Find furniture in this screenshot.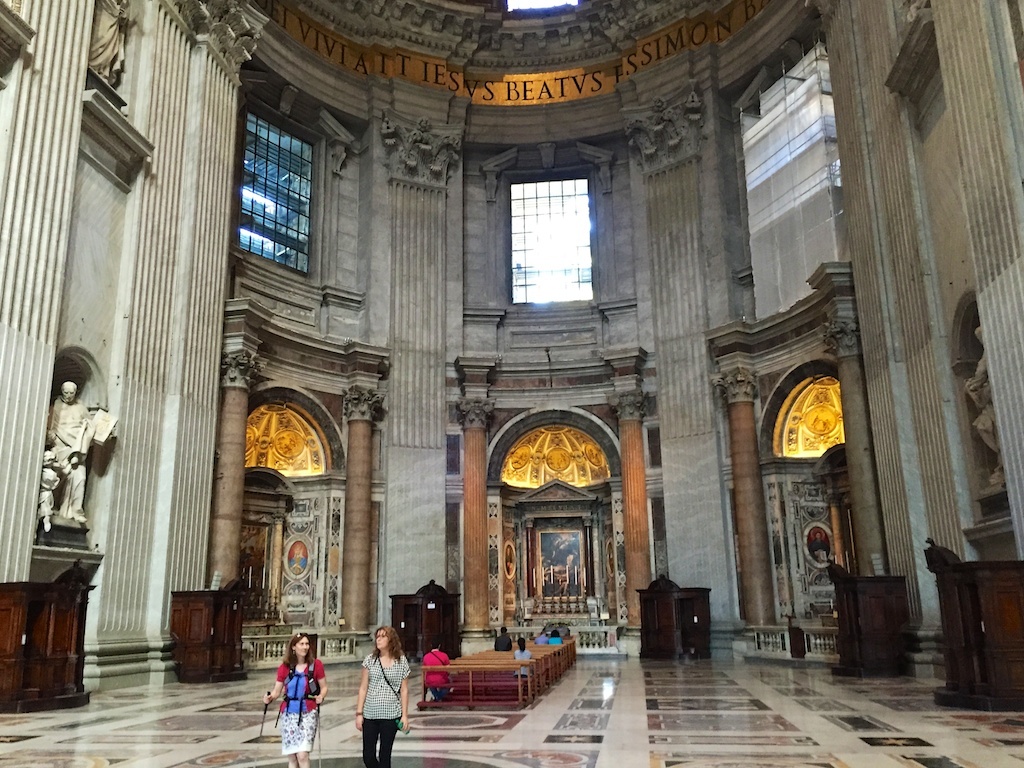
The bounding box for furniture is bbox(635, 574, 711, 660).
